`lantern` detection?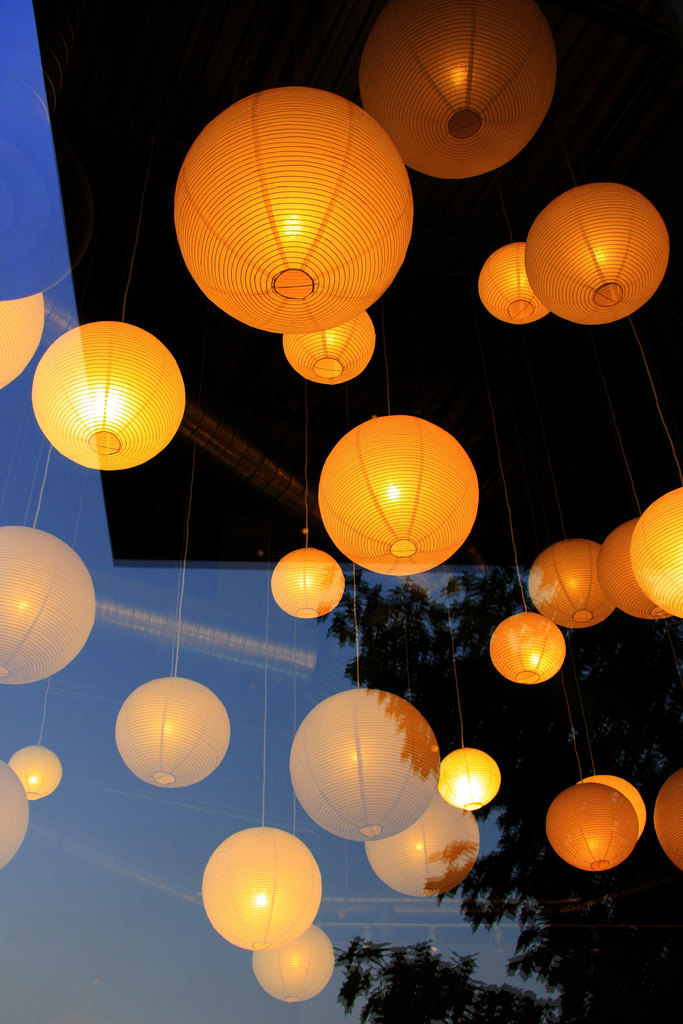
286/687/441/844
